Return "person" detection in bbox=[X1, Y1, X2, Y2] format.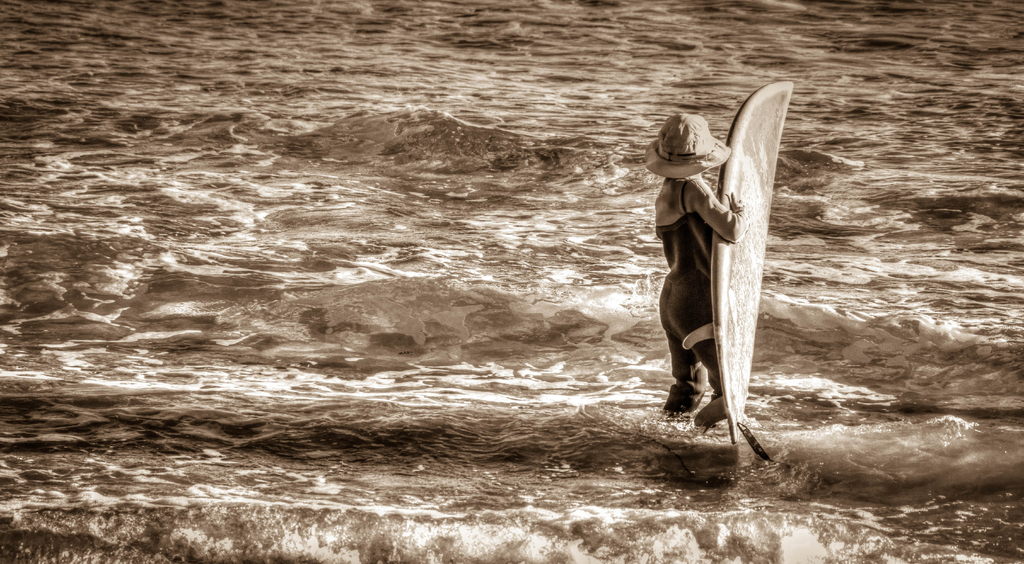
bbox=[630, 106, 748, 447].
